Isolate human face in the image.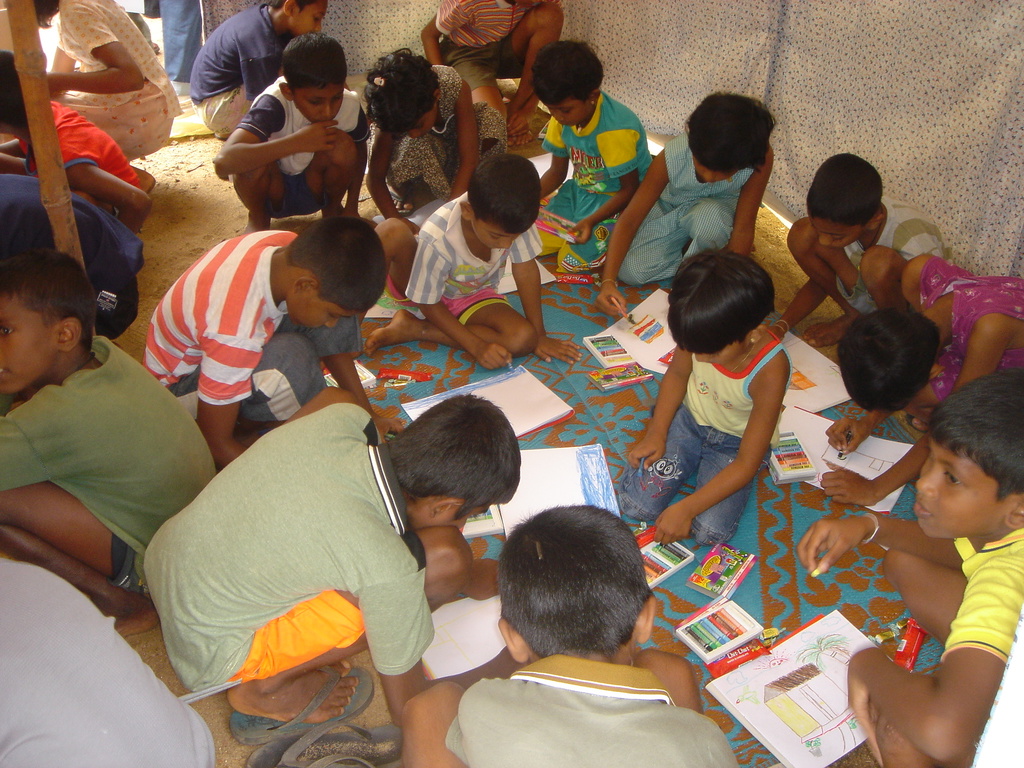
Isolated region: detection(556, 107, 588, 125).
